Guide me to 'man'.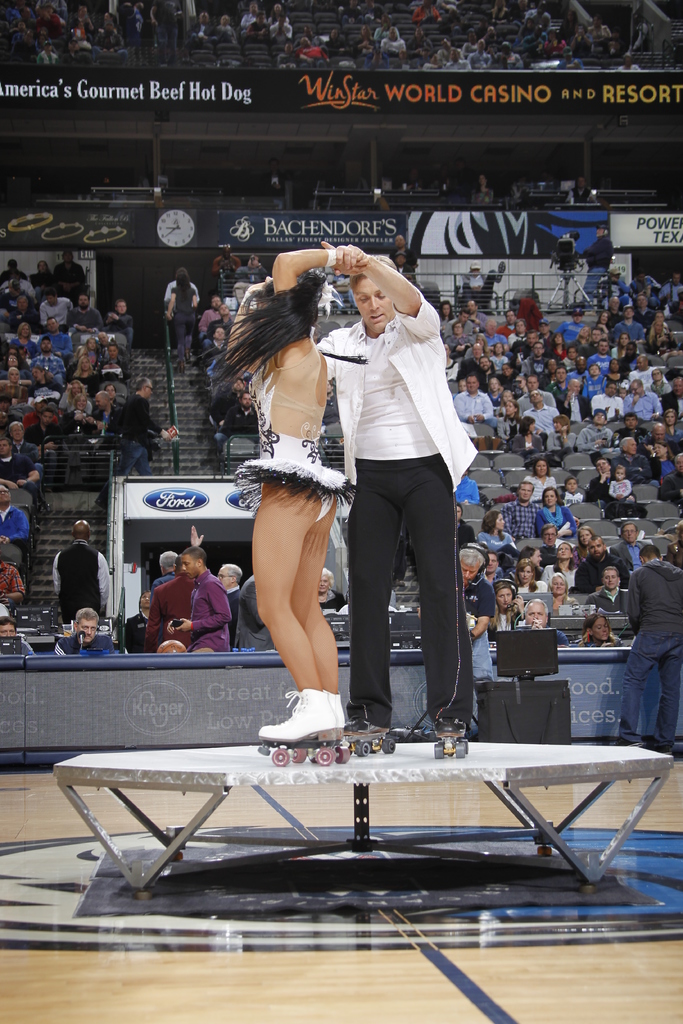
Guidance: <region>53, 247, 91, 292</region>.
